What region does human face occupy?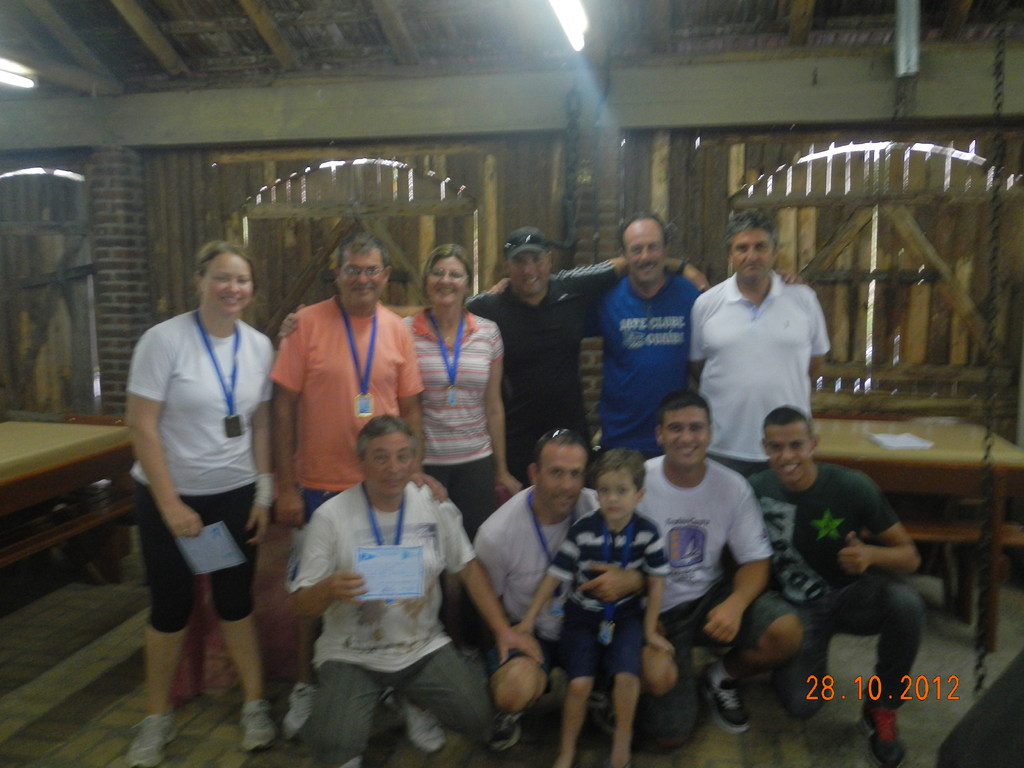
select_region(663, 406, 708, 467).
